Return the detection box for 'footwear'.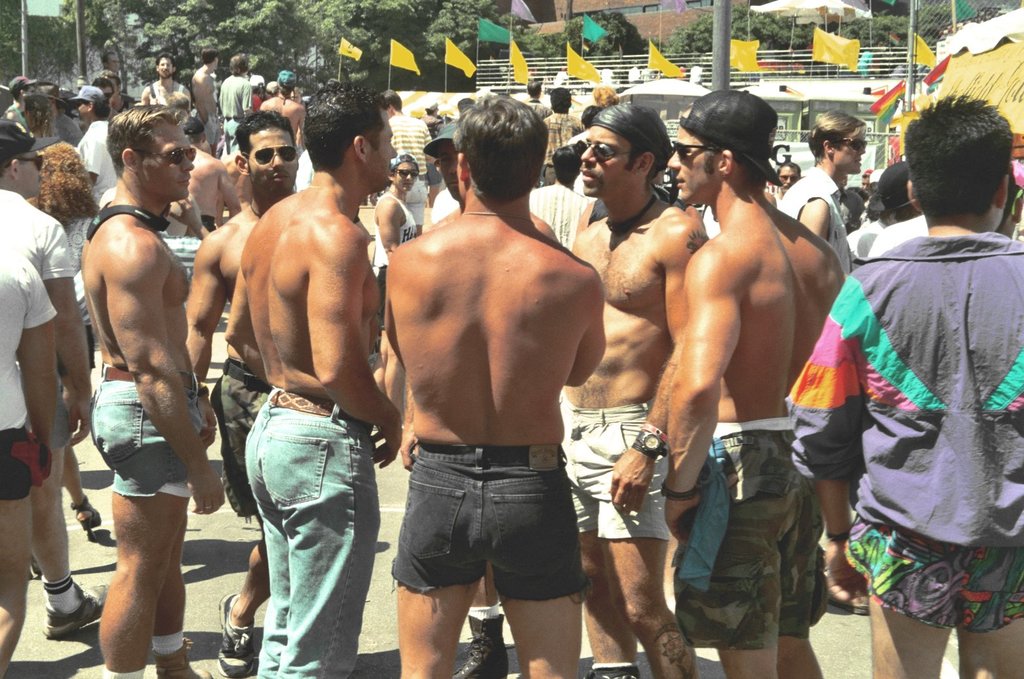
{"left": 76, "top": 496, "right": 102, "bottom": 548}.
